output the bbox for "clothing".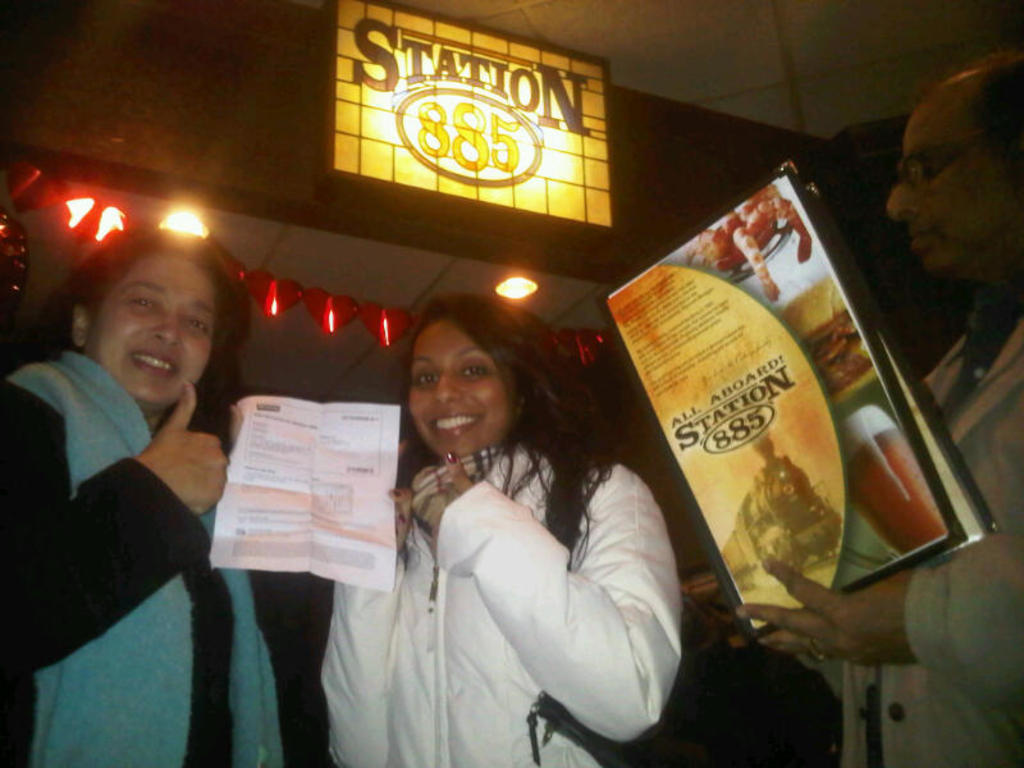
crop(338, 385, 696, 745).
